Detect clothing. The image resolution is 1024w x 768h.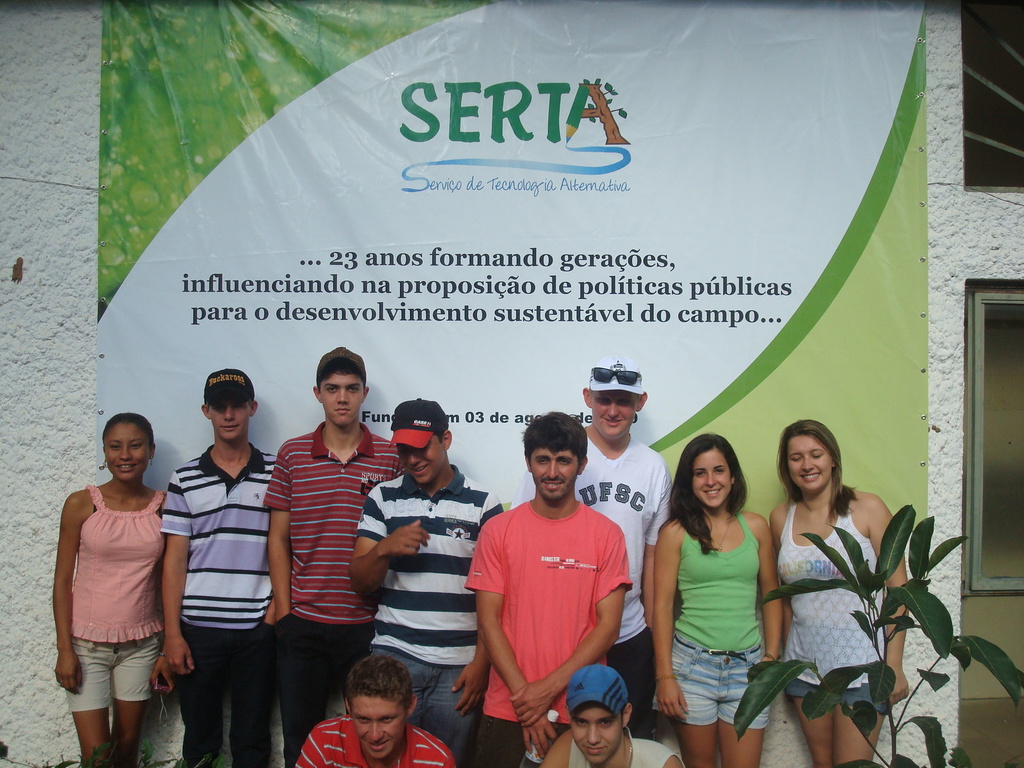
56:479:168:704.
